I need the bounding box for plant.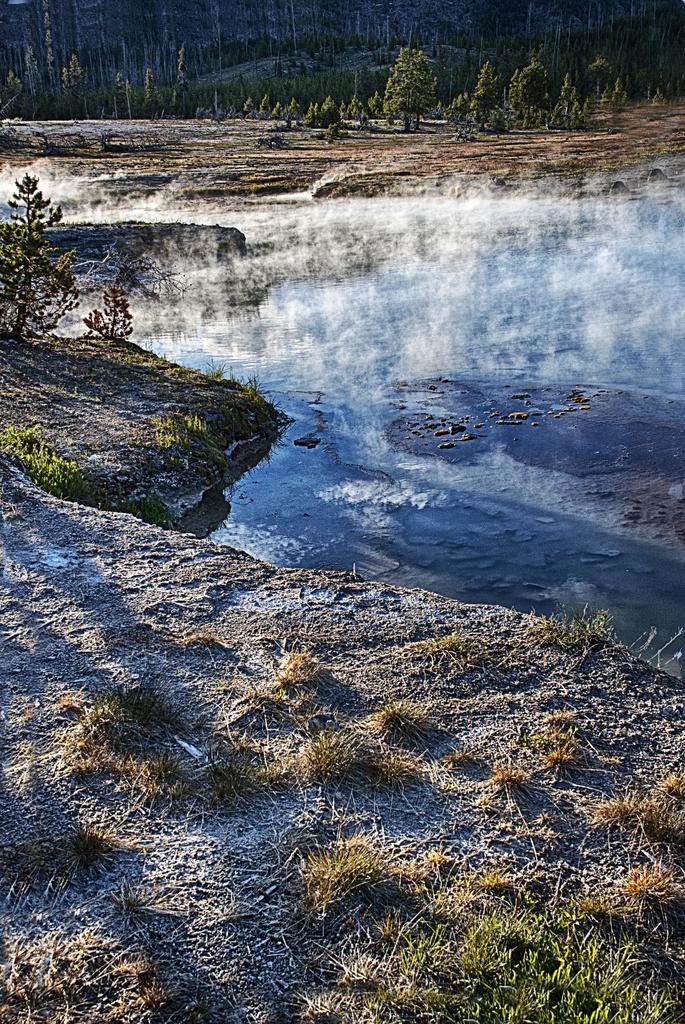
Here it is: select_region(235, 371, 295, 434).
